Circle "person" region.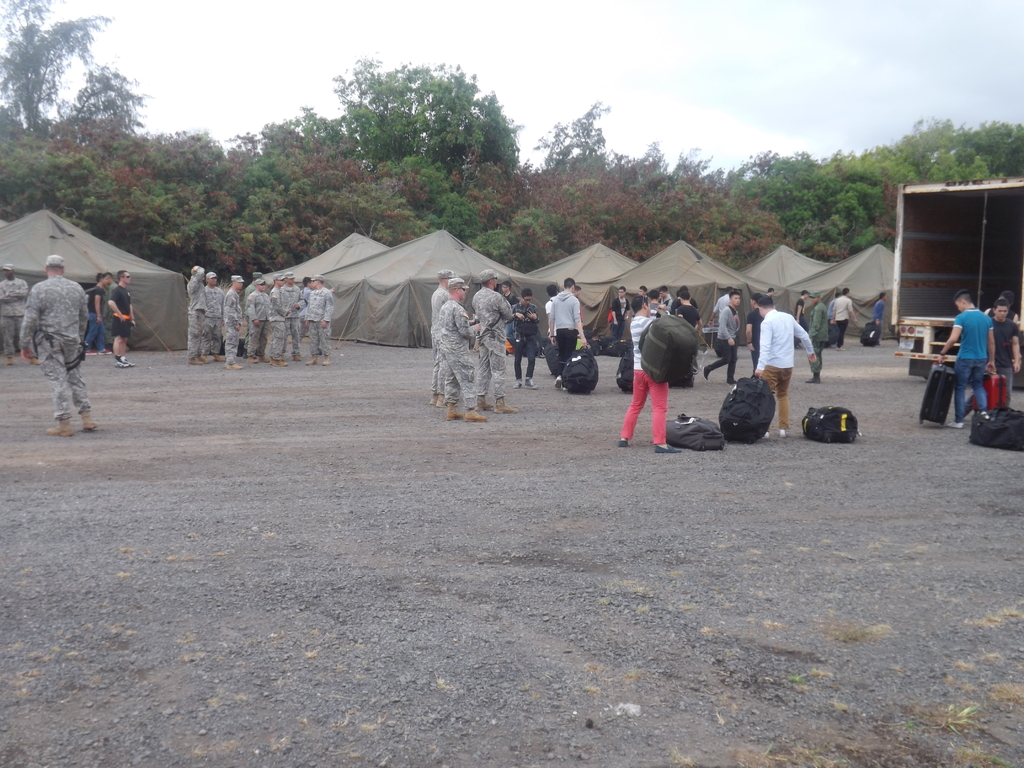
Region: 876/291/881/323.
